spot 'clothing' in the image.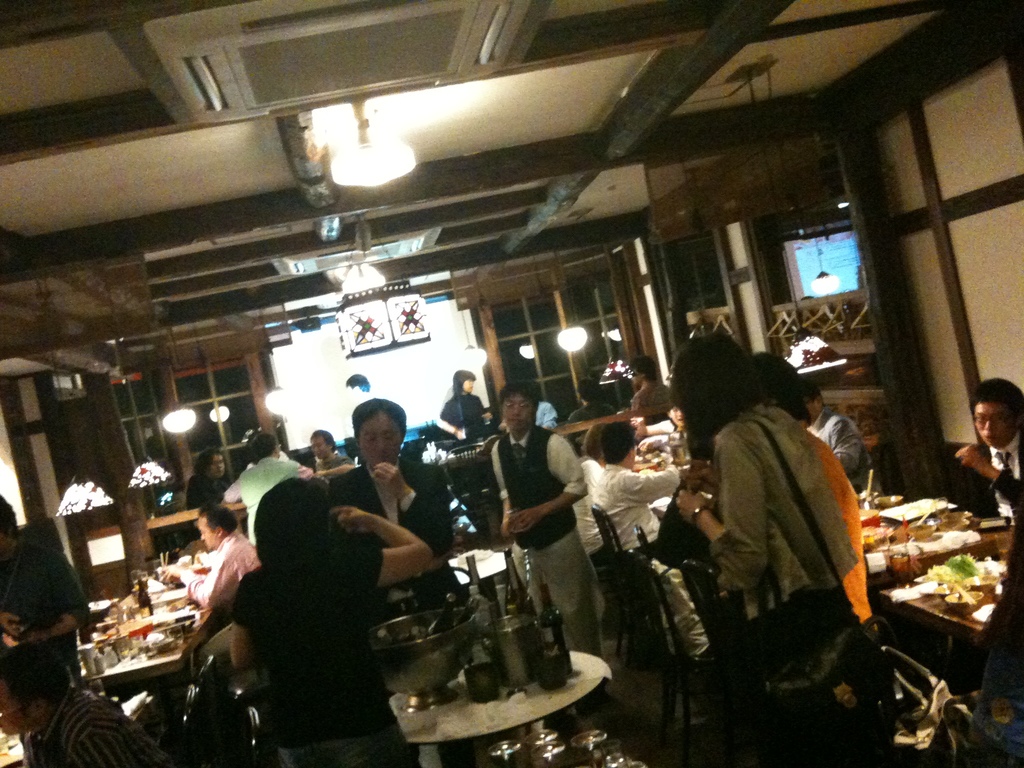
'clothing' found at box(963, 430, 1023, 529).
